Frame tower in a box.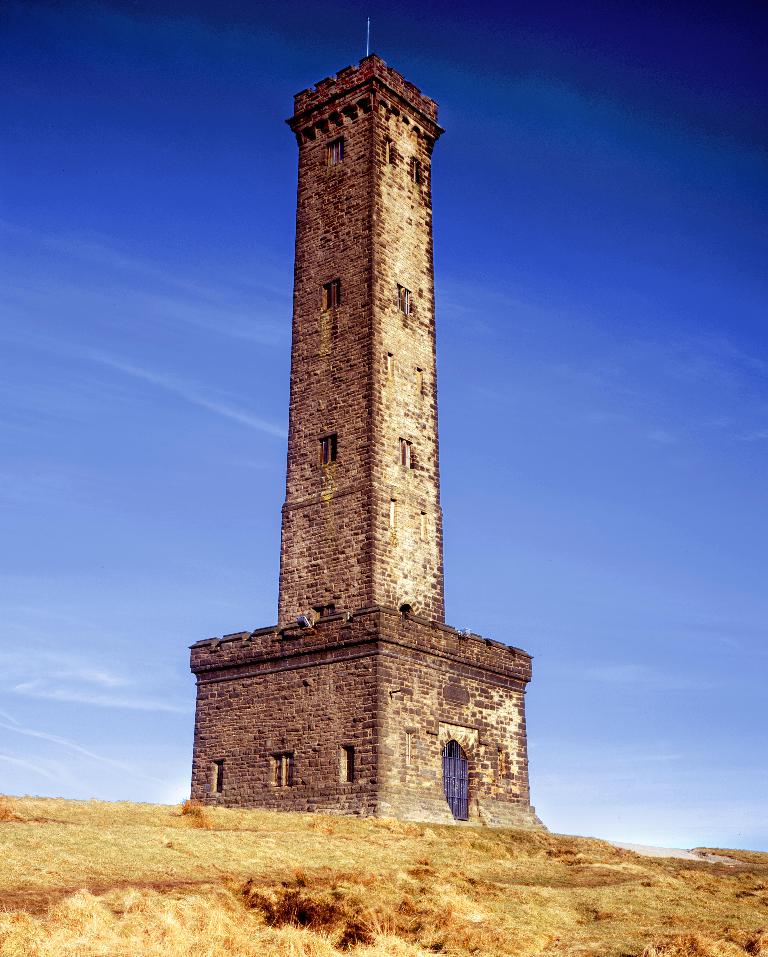
bbox=(210, 42, 514, 768).
